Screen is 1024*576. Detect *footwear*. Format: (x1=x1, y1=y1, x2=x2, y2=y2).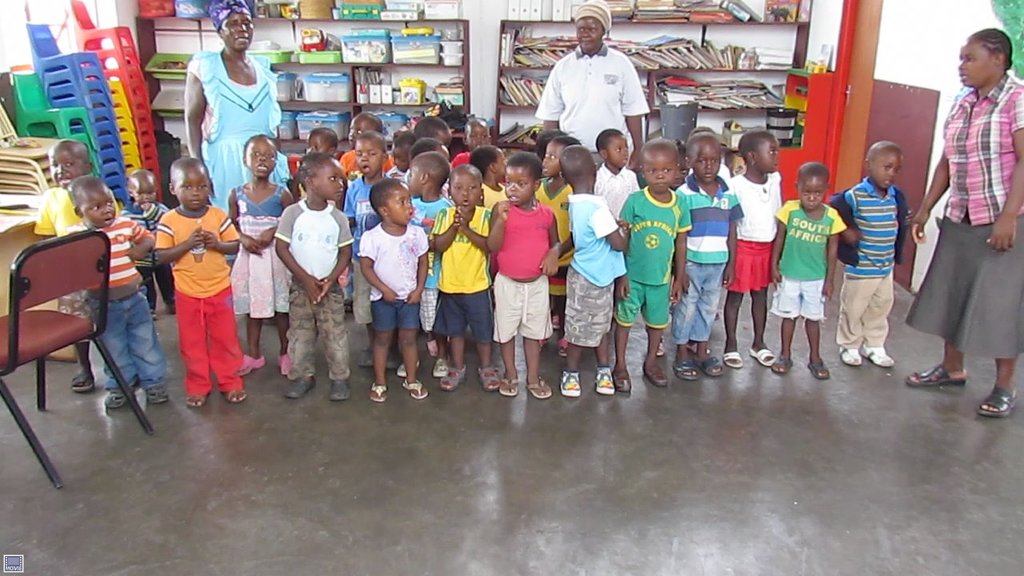
(x1=431, y1=357, x2=450, y2=374).
